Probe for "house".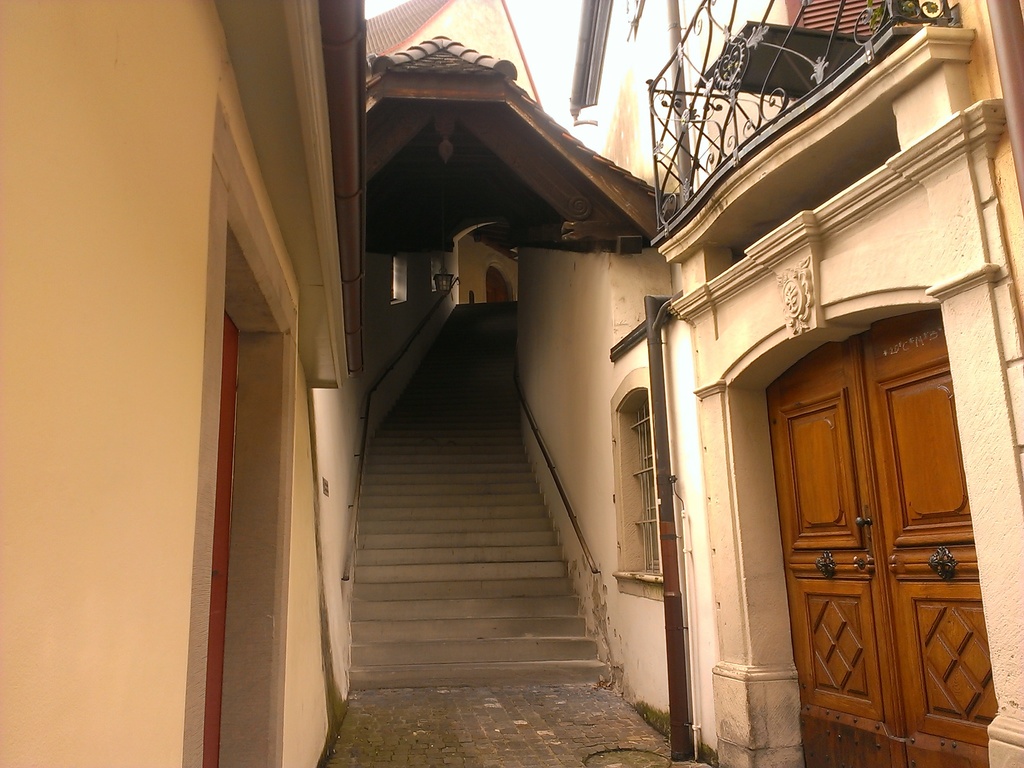
Probe result: [348,32,675,385].
